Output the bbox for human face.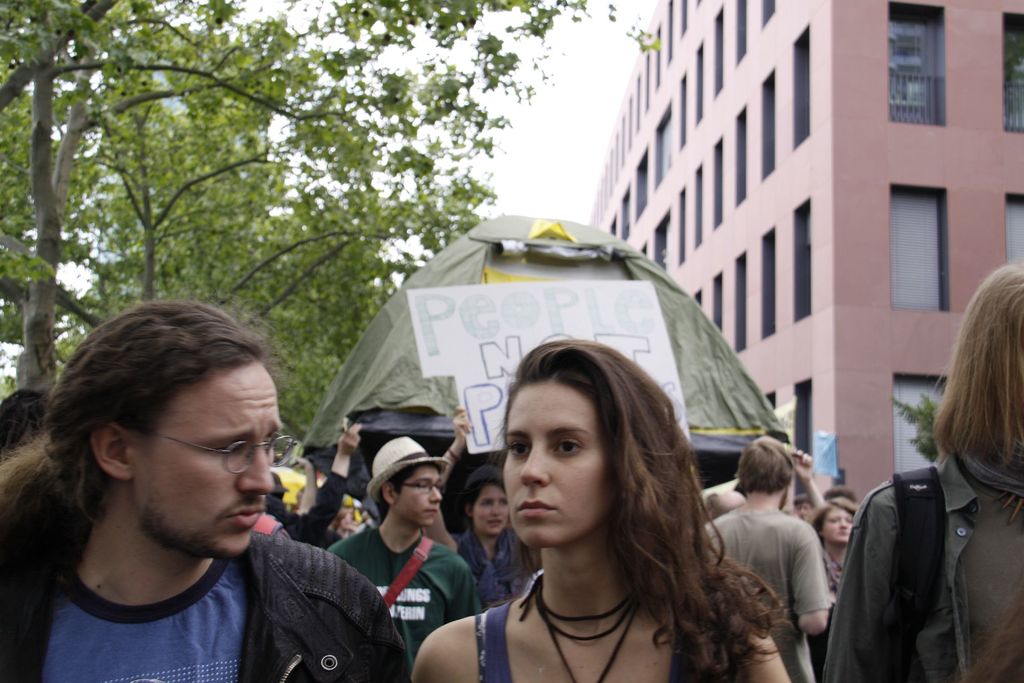
locate(399, 470, 440, 525).
